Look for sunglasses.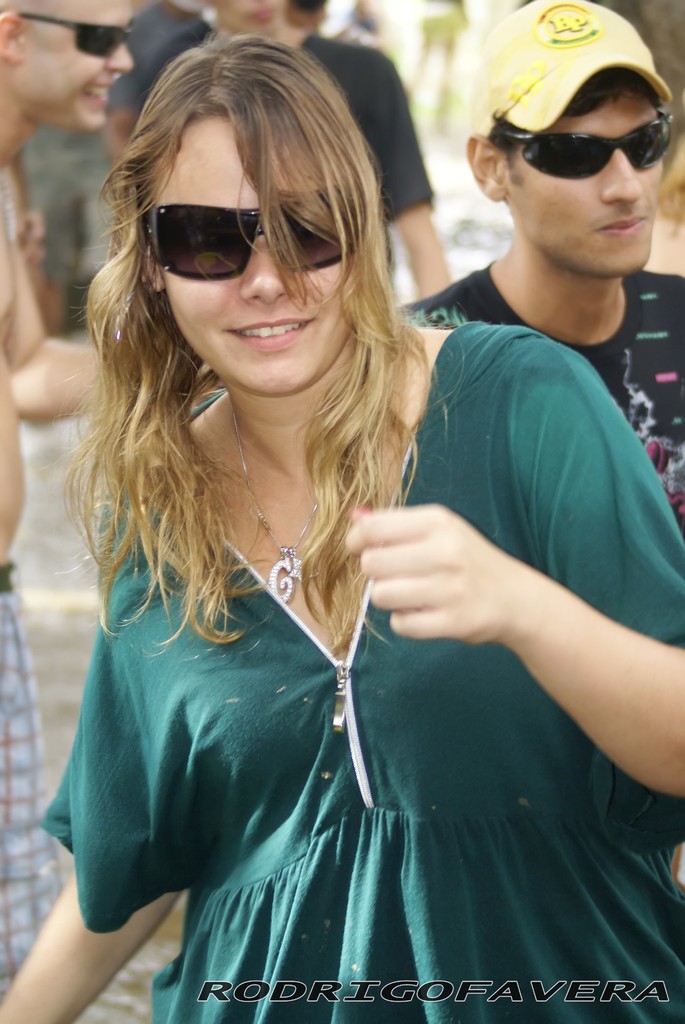
Found: 502/111/673/179.
